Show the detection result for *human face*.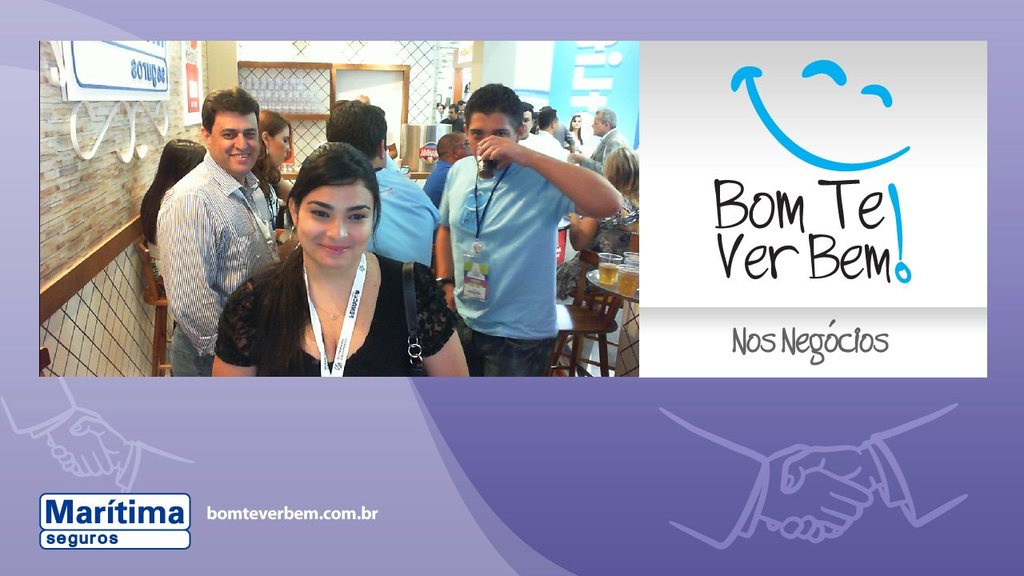
[left=270, top=131, right=286, bottom=164].
